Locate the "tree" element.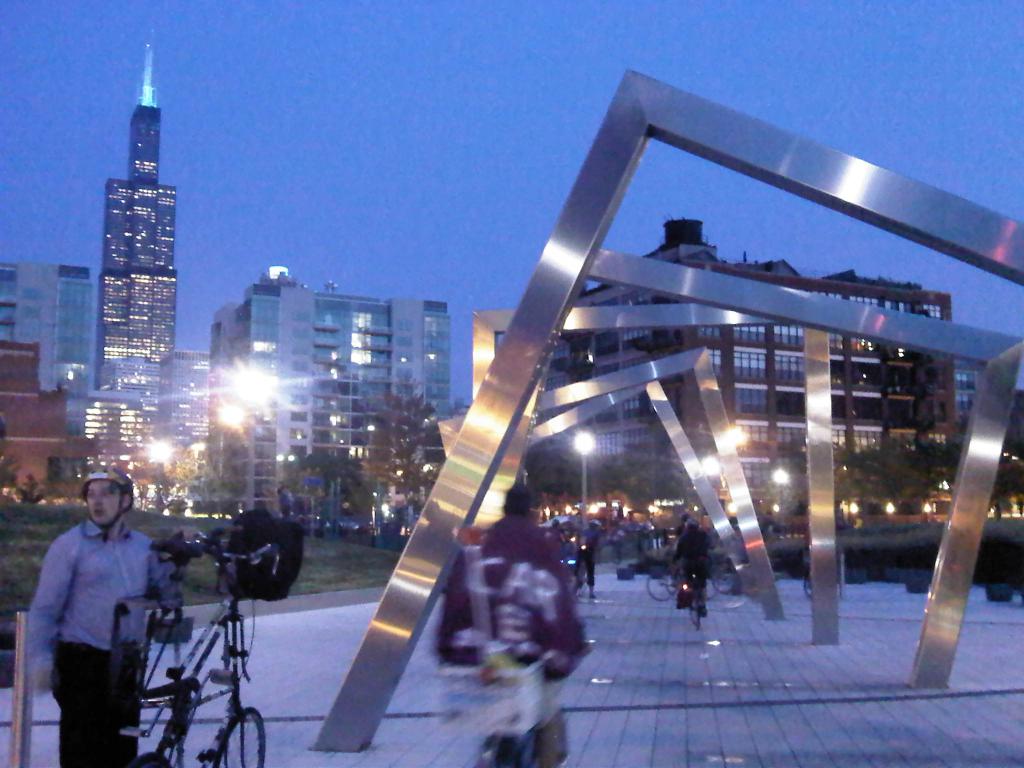
Element bbox: bbox(366, 367, 449, 538).
